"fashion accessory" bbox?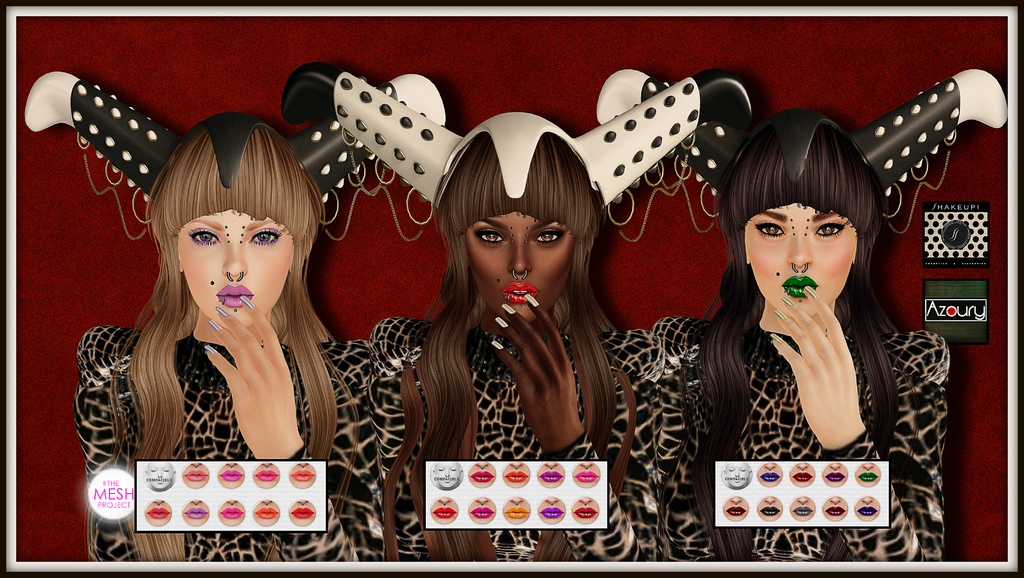
[left=489, top=340, right=504, bottom=350]
